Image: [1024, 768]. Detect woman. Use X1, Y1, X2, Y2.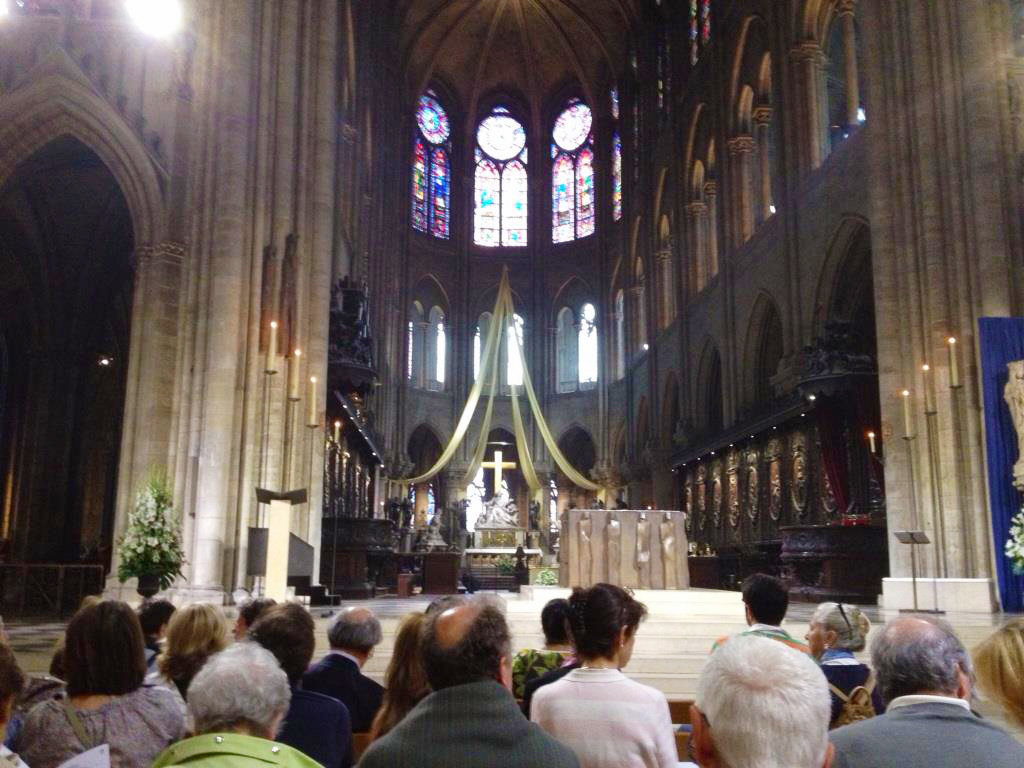
806, 604, 886, 730.
